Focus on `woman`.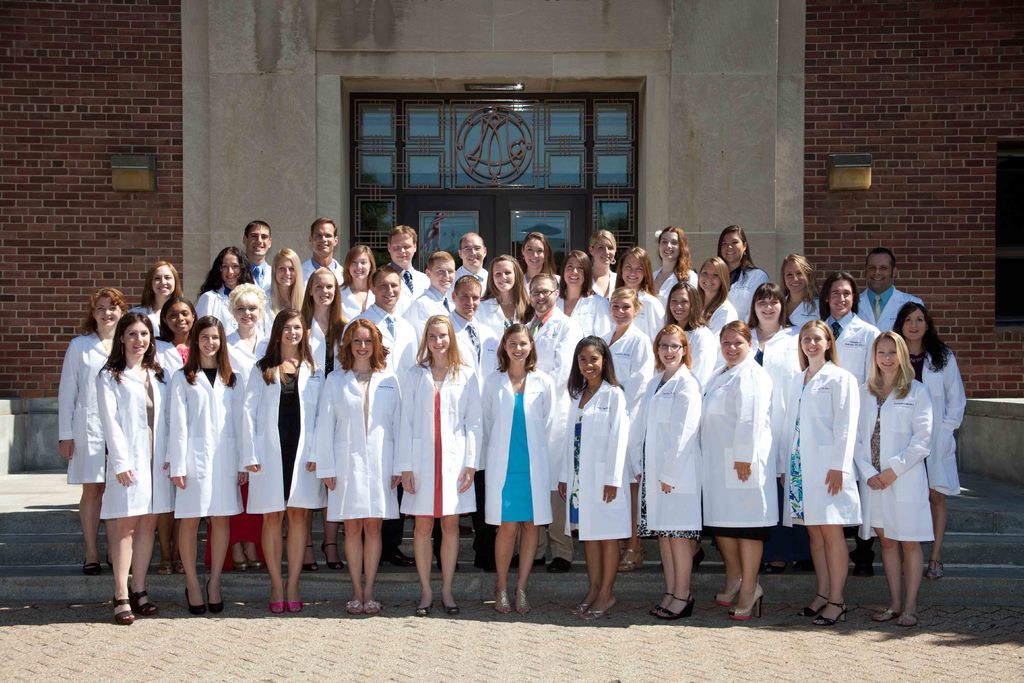
Focused at box=[295, 264, 350, 578].
